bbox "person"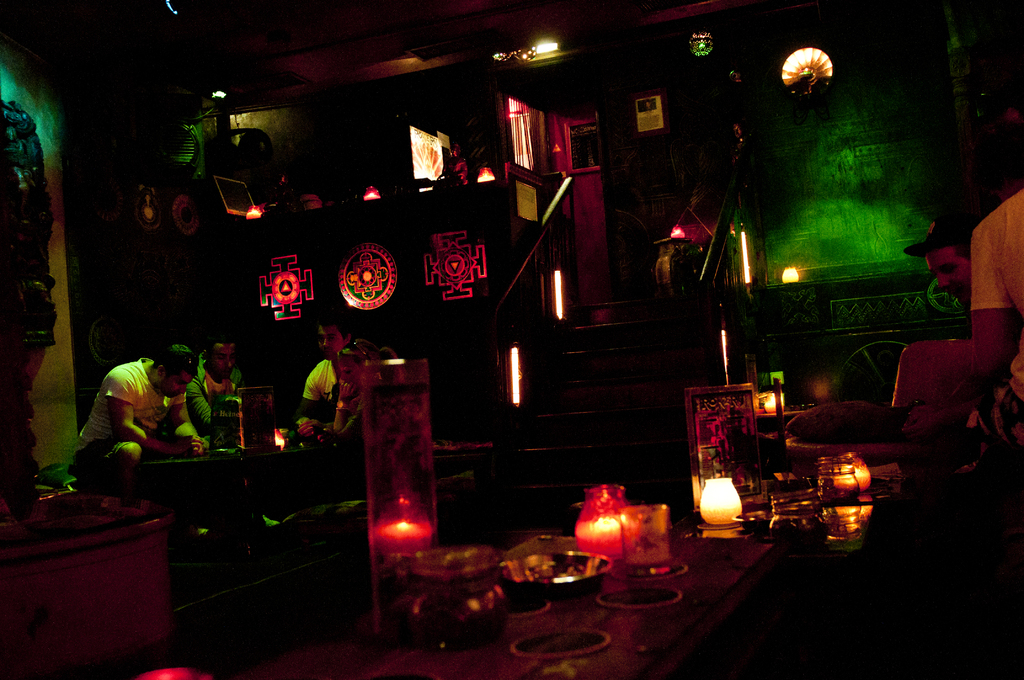
180:333:248:438
